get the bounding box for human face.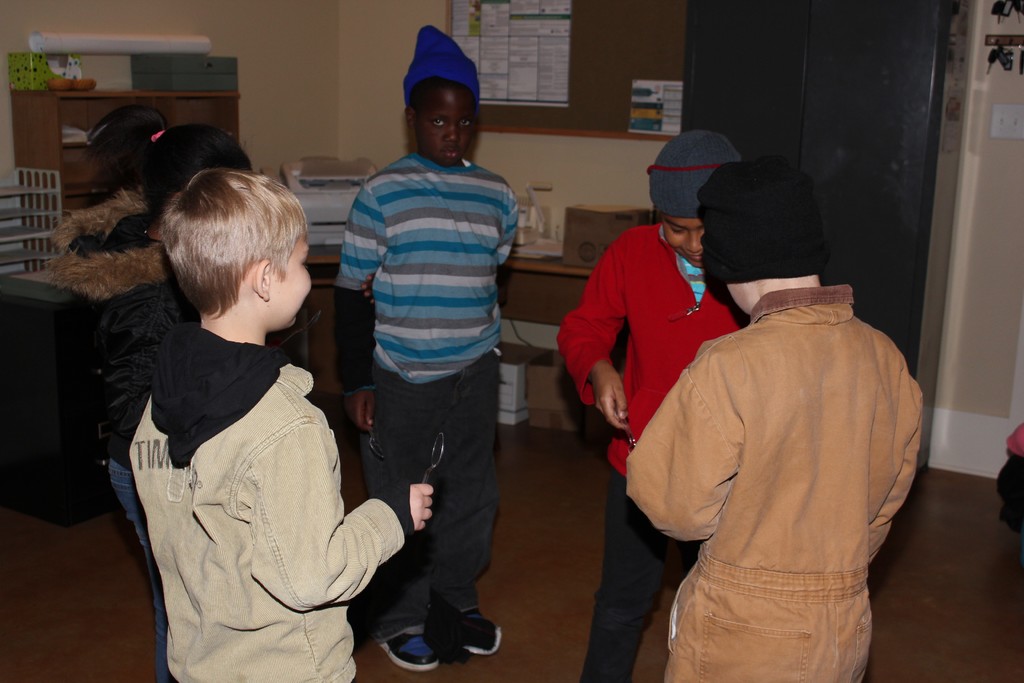
[263,240,312,327].
